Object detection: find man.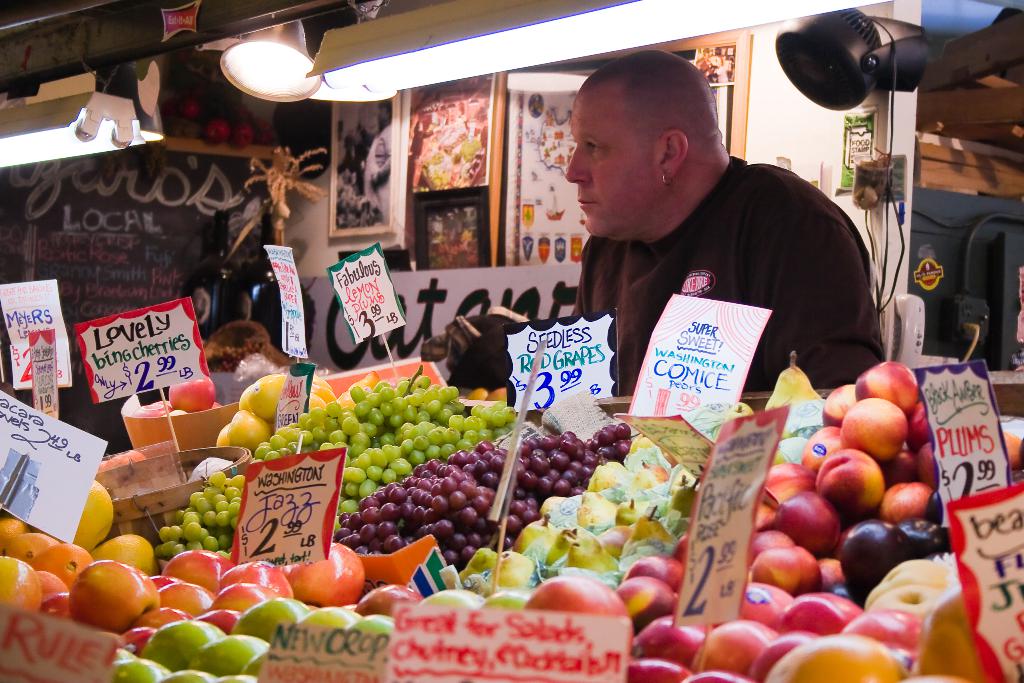
box=[505, 67, 896, 404].
